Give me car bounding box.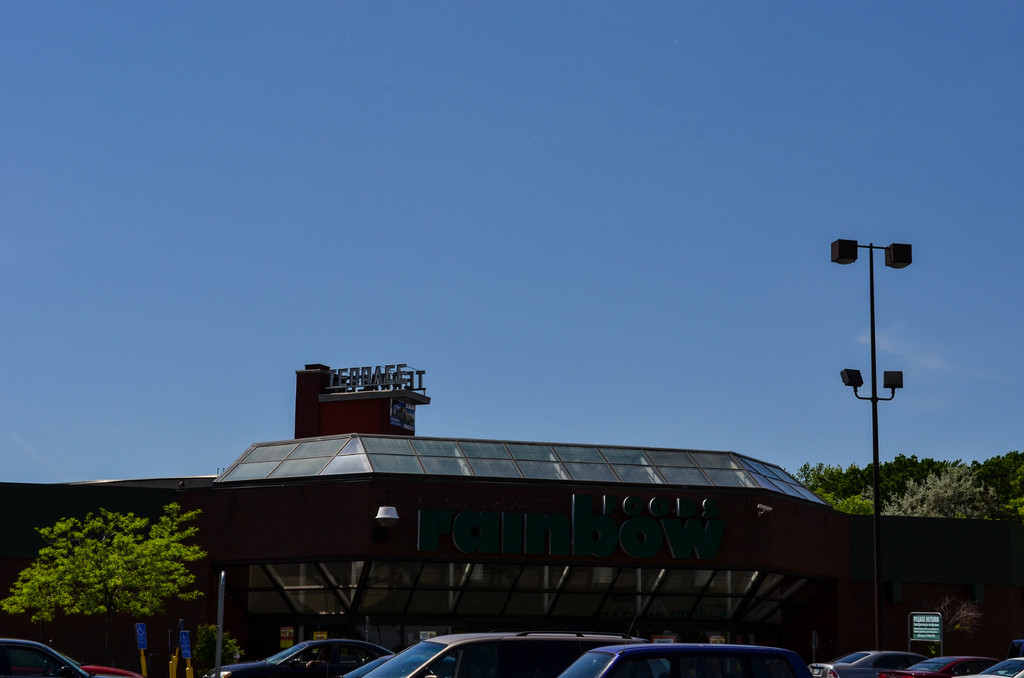
209:633:397:677.
